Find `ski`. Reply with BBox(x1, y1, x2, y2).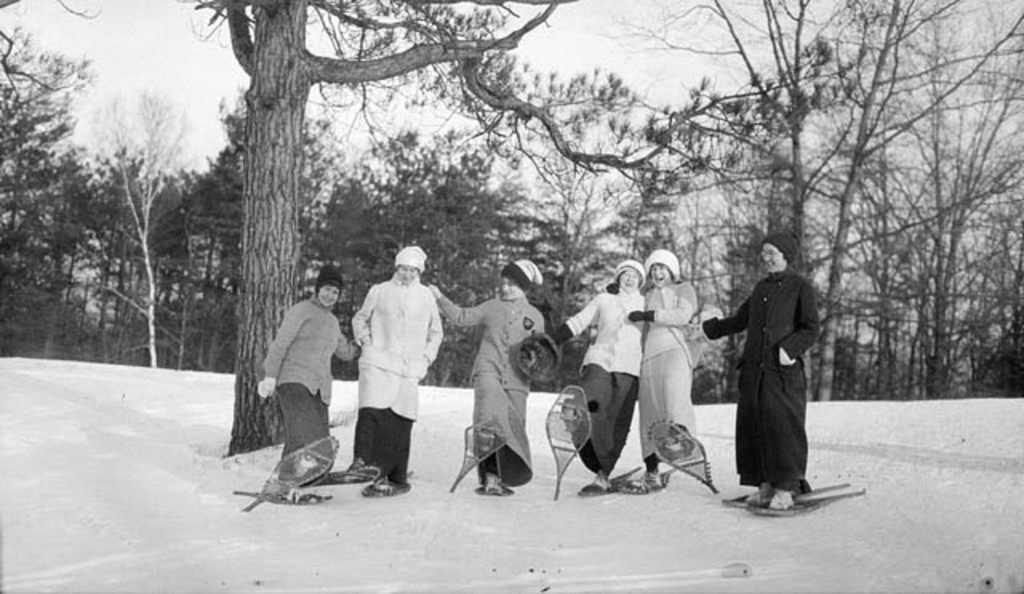
BBox(614, 464, 682, 495).
